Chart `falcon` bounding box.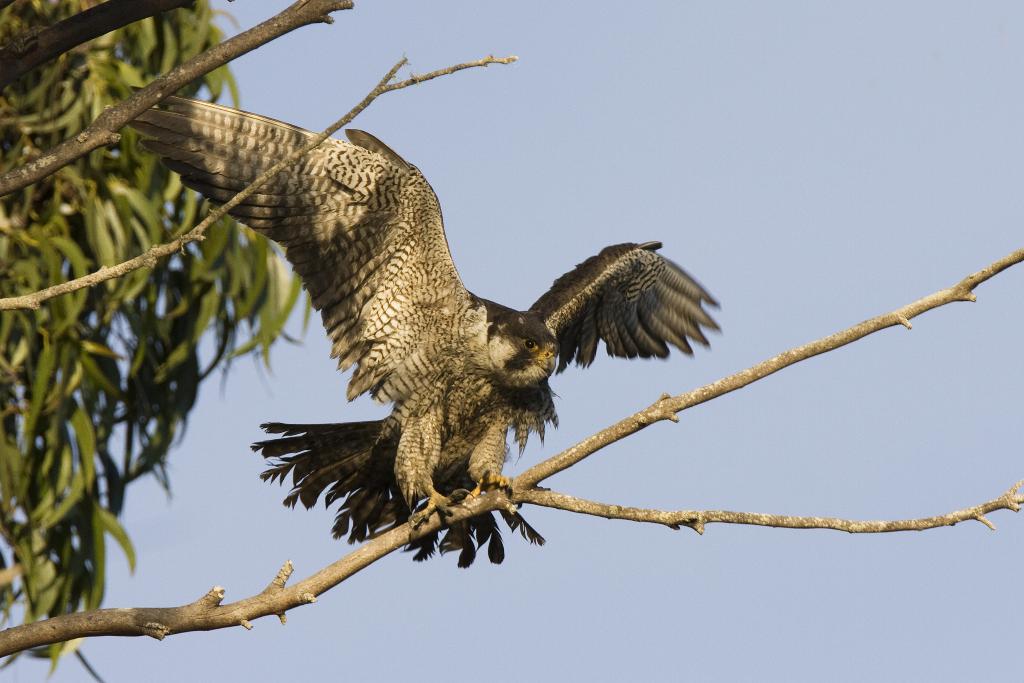
Charted: locate(123, 83, 719, 576).
